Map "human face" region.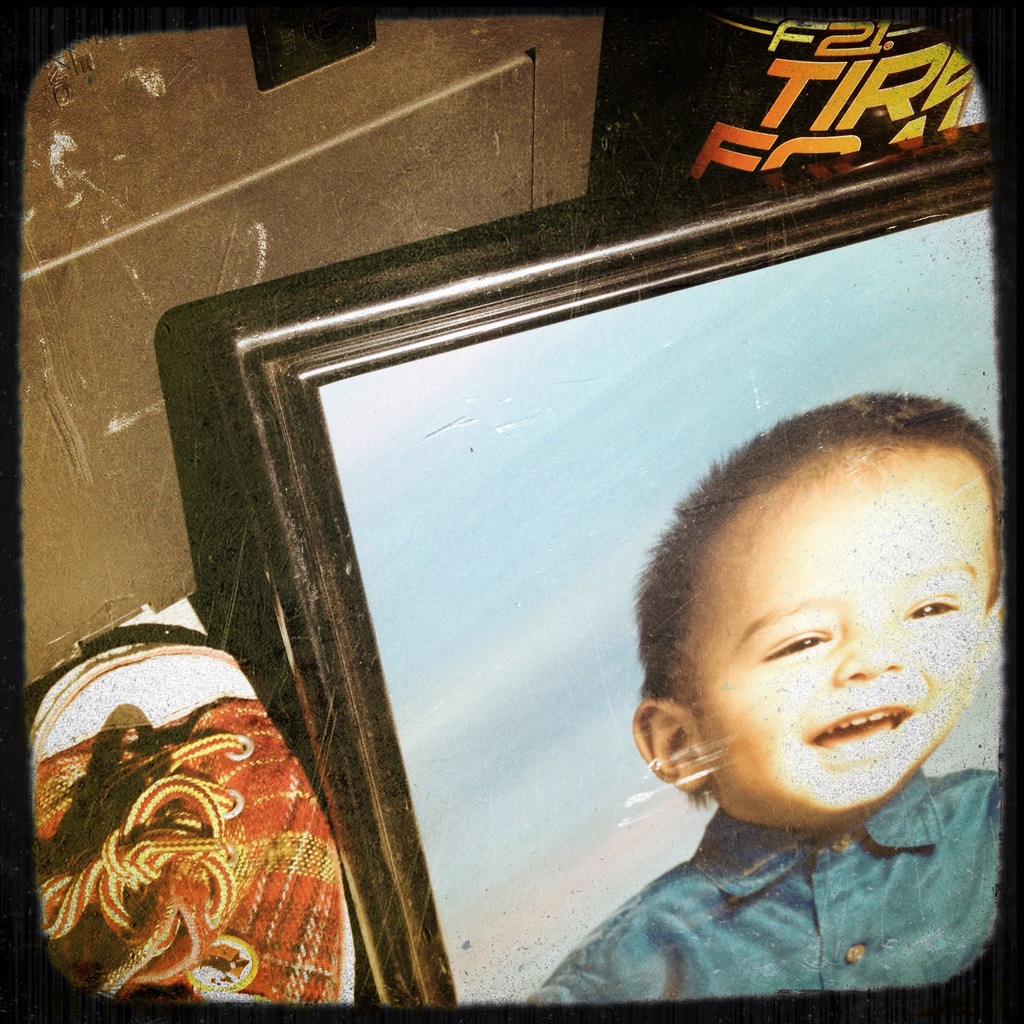
Mapped to box(691, 449, 989, 805).
